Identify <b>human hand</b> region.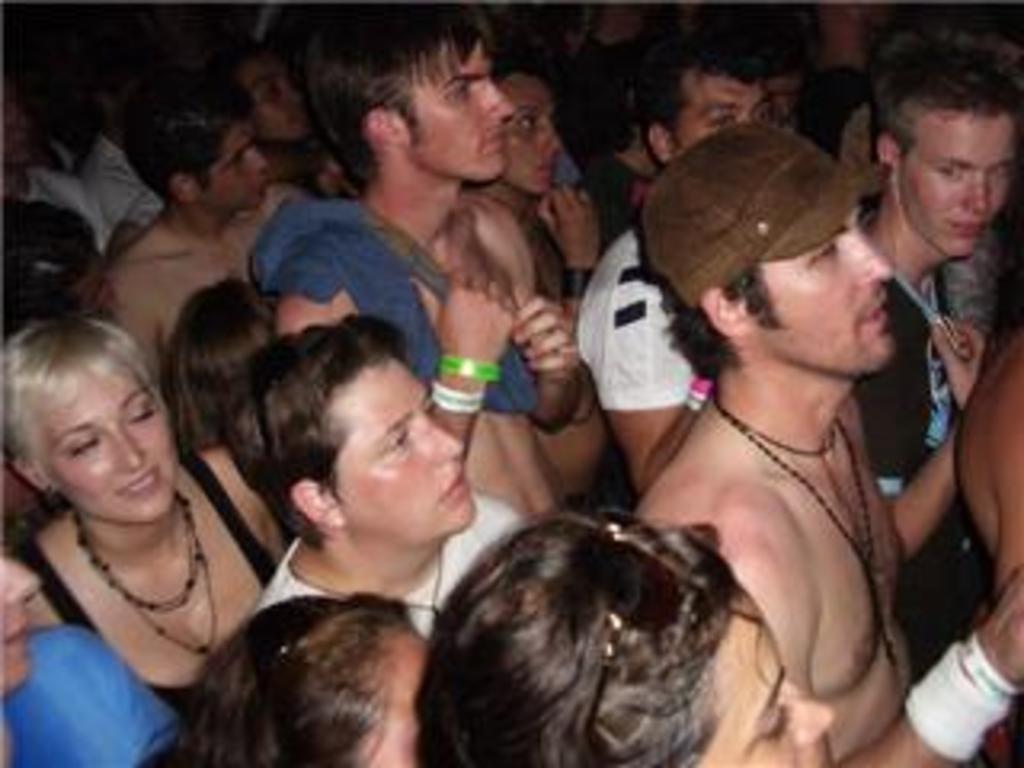
Region: bbox=(413, 253, 512, 371).
